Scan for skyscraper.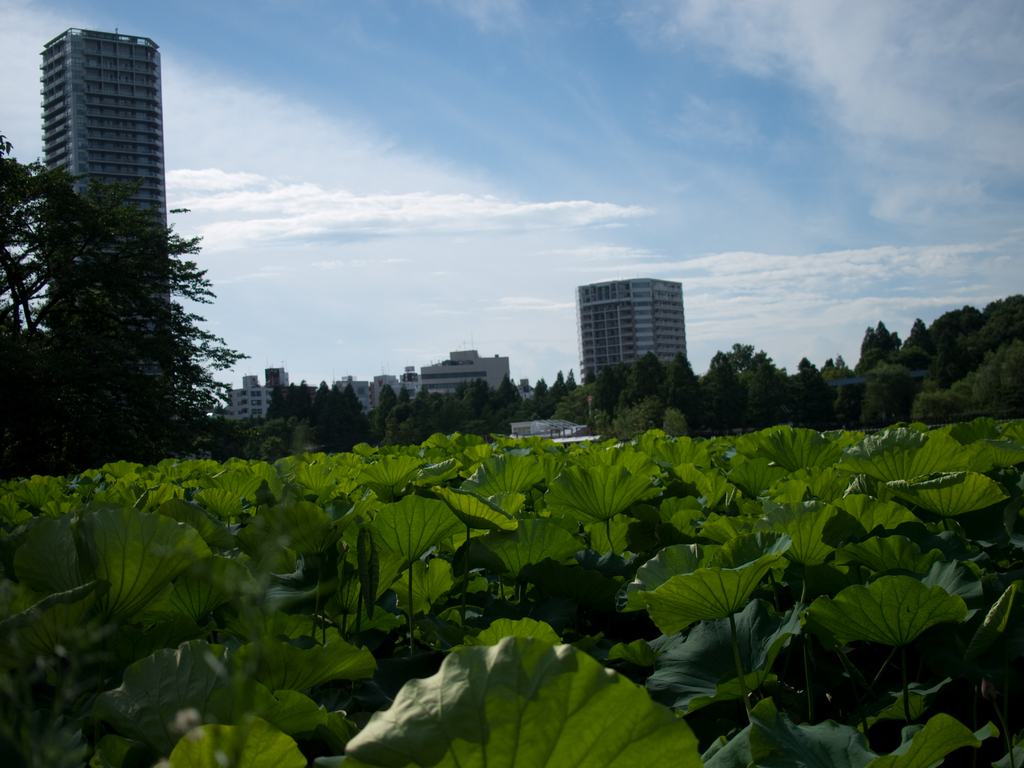
Scan result: [560,268,695,383].
